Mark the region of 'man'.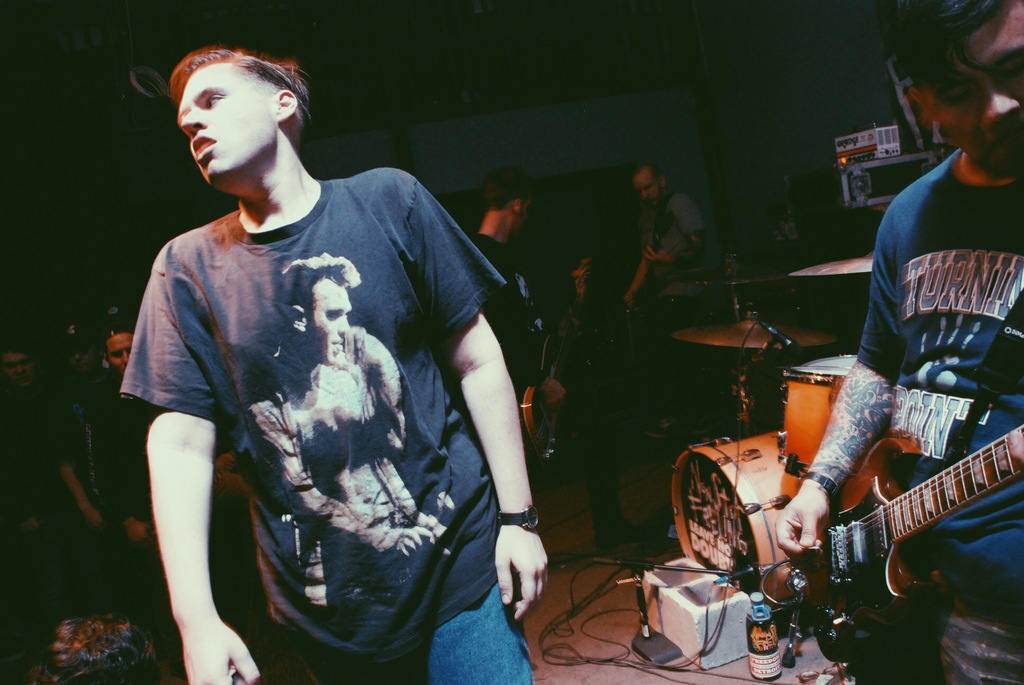
Region: box=[771, 0, 1023, 684].
